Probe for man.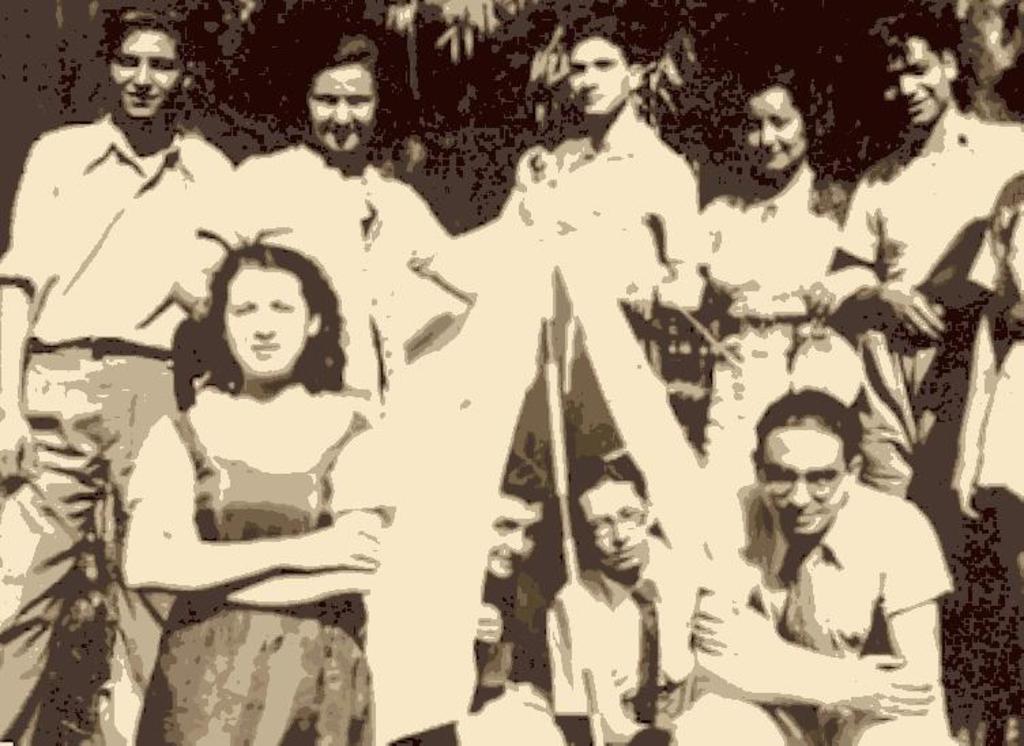
Probe result: {"left": 821, "top": 11, "right": 1023, "bottom": 550}.
